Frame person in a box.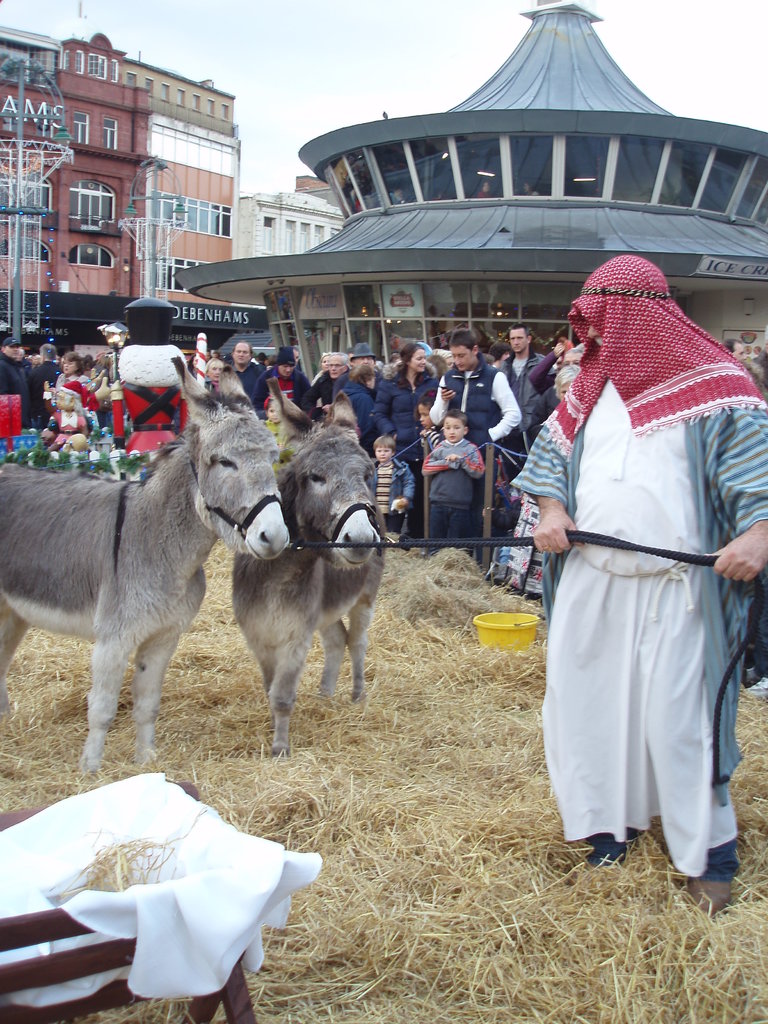
512 257 767 920.
